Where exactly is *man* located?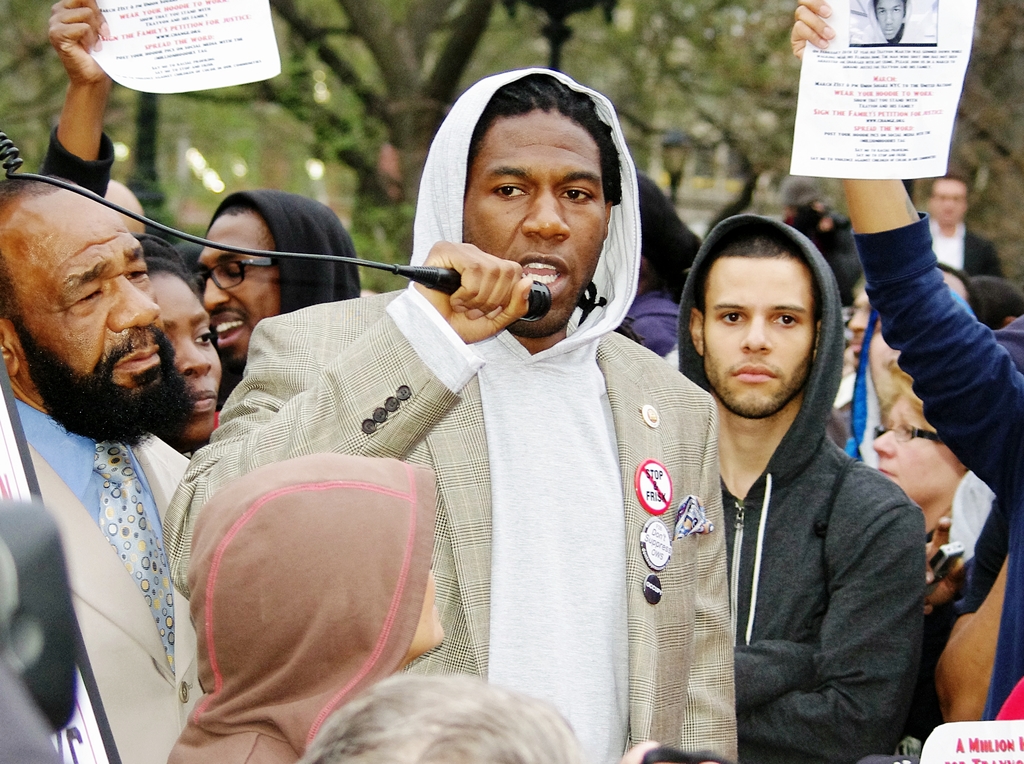
Its bounding box is left=26, top=0, right=372, bottom=414.
